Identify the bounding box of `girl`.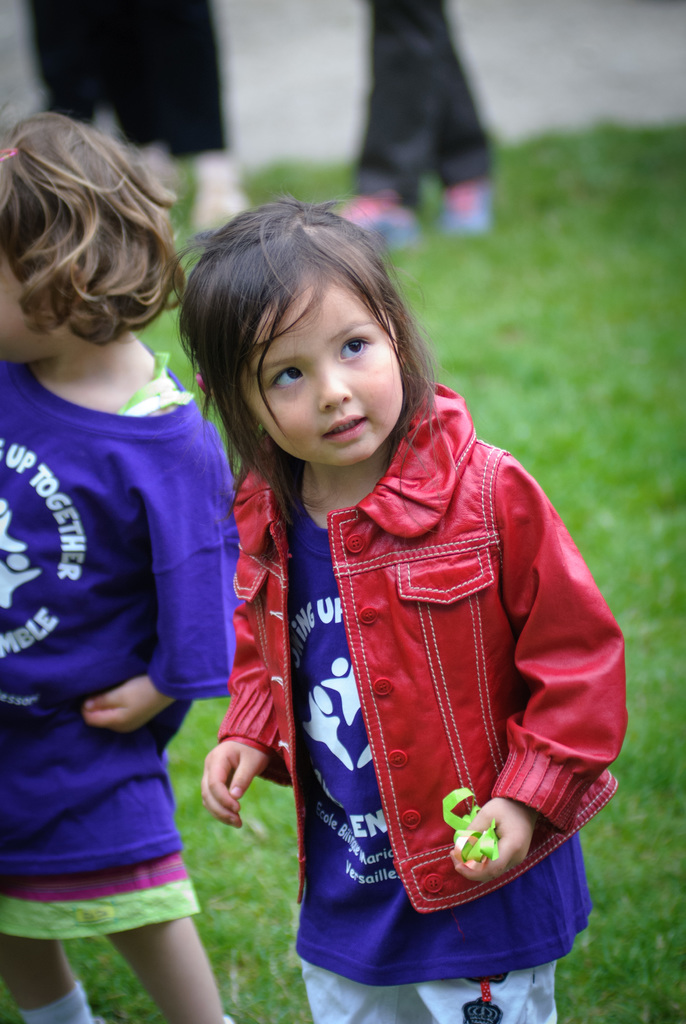
0, 111, 237, 1023.
